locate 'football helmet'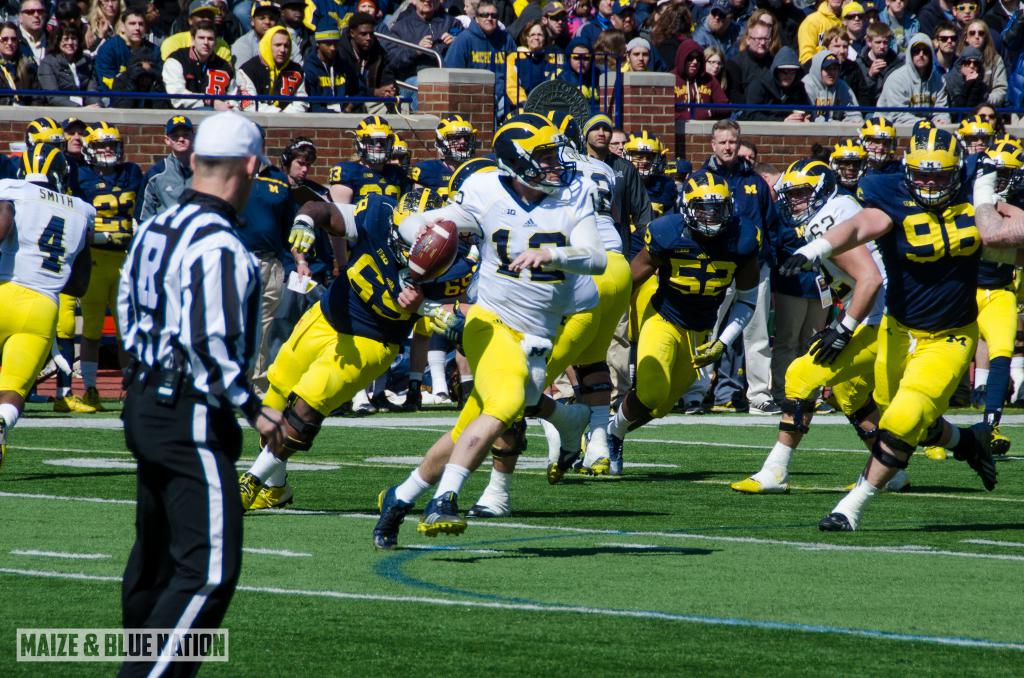
left=27, top=115, right=66, bottom=151
